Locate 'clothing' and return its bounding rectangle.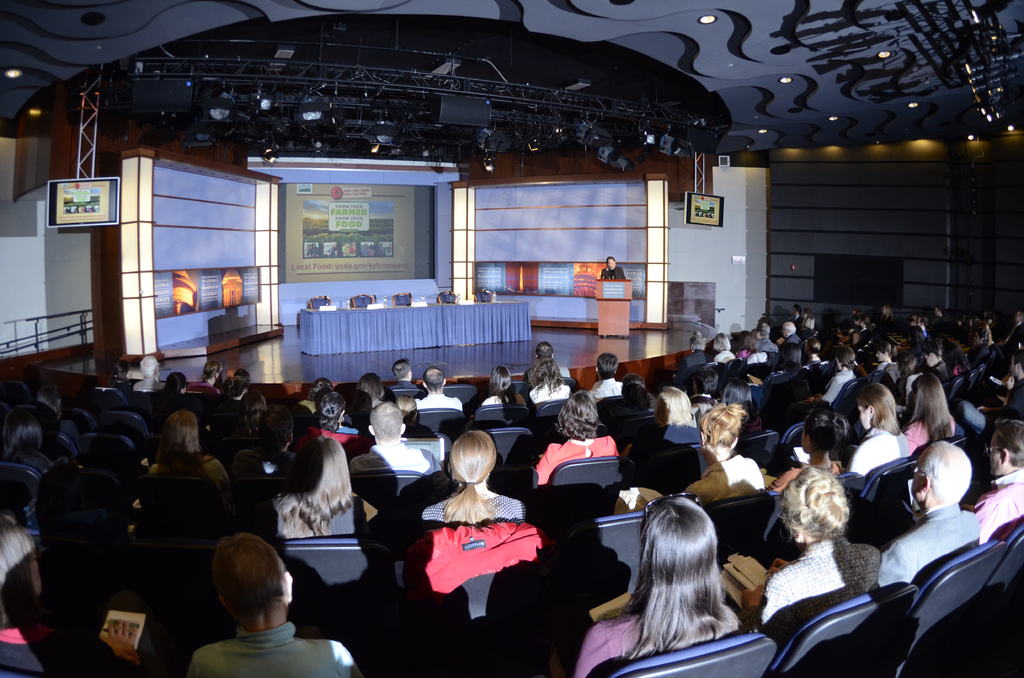
(184,622,371,676).
